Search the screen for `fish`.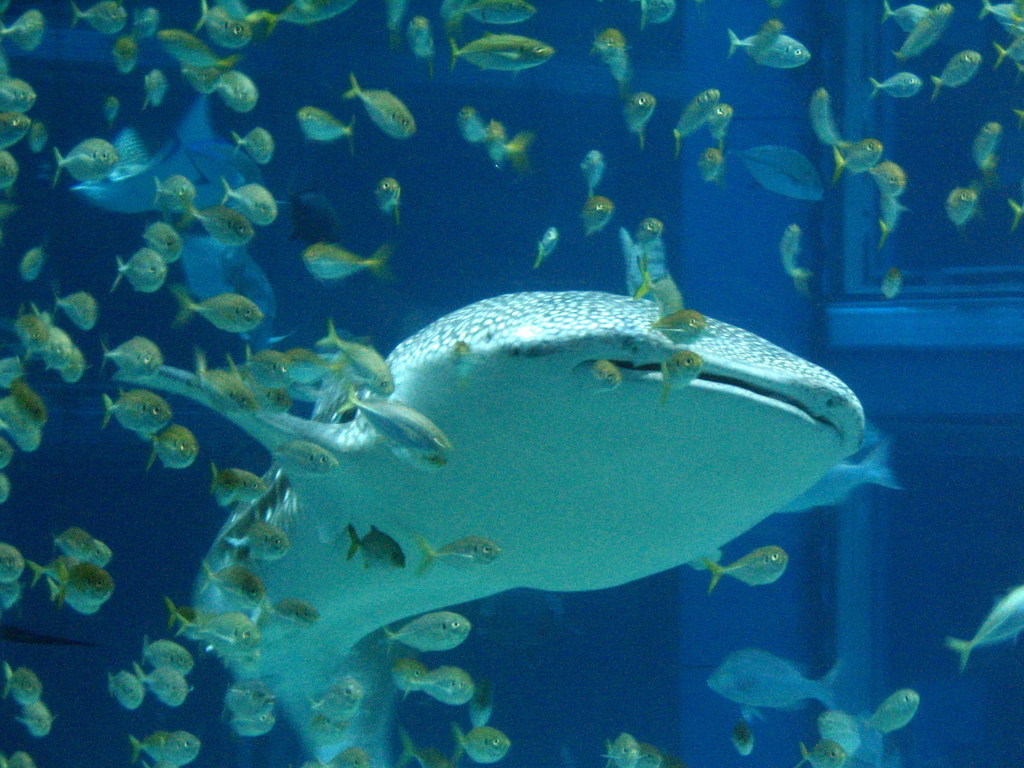
Found at [x1=821, y1=708, x2=858, y2=760].
